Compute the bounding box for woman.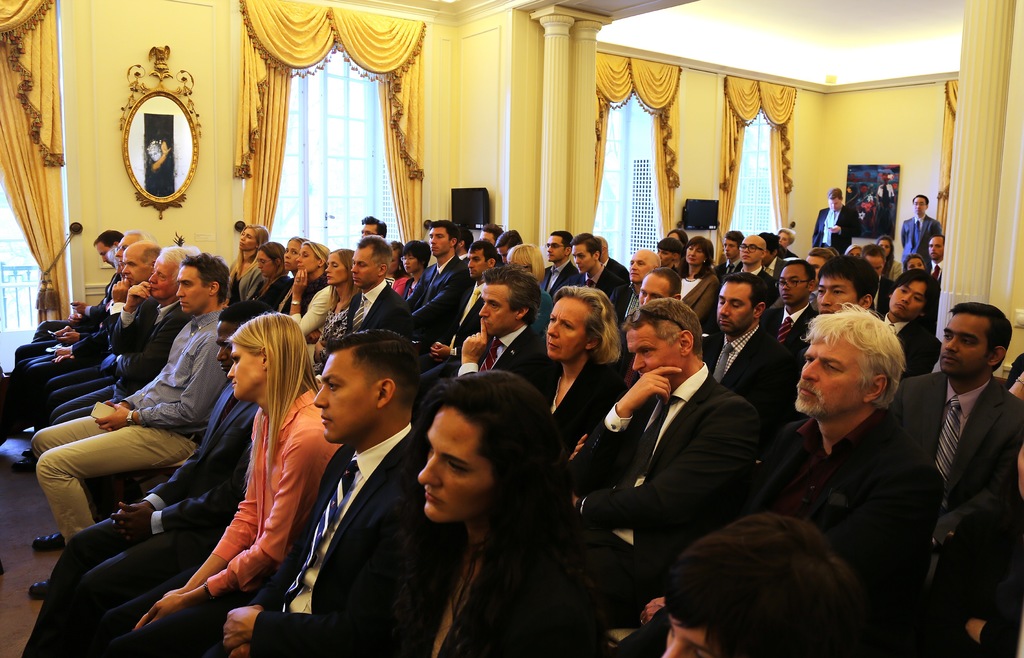
[x1=302, y1=255, x2=376, y2=371].
